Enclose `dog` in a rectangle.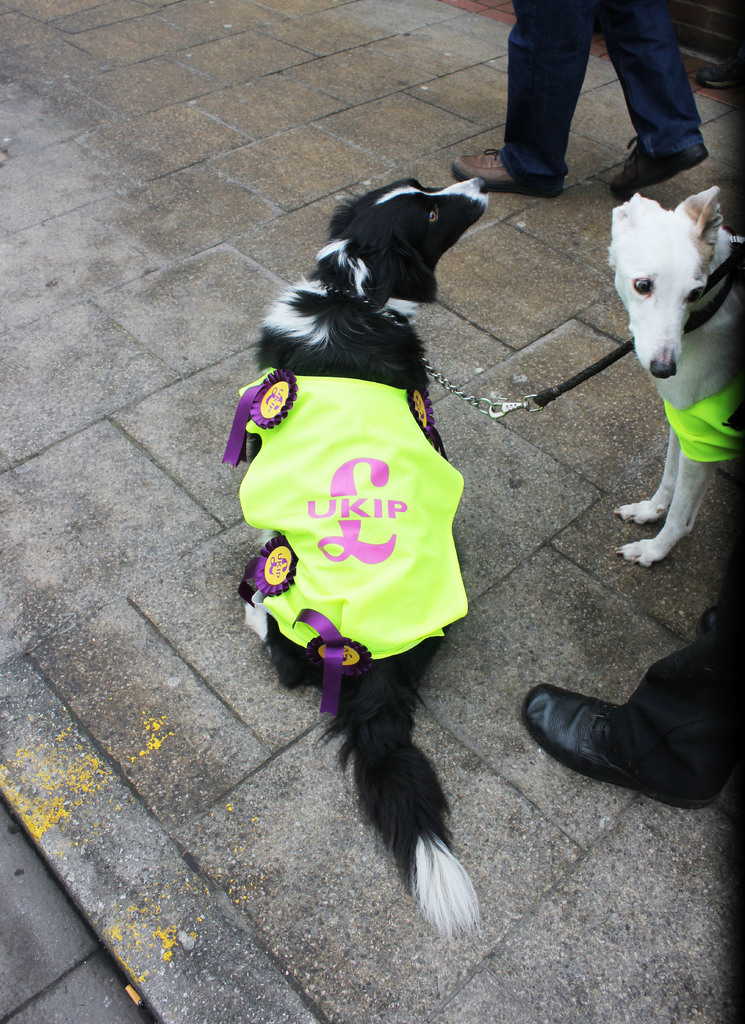
x1=610, y1=181, x2=744, y2=570.
